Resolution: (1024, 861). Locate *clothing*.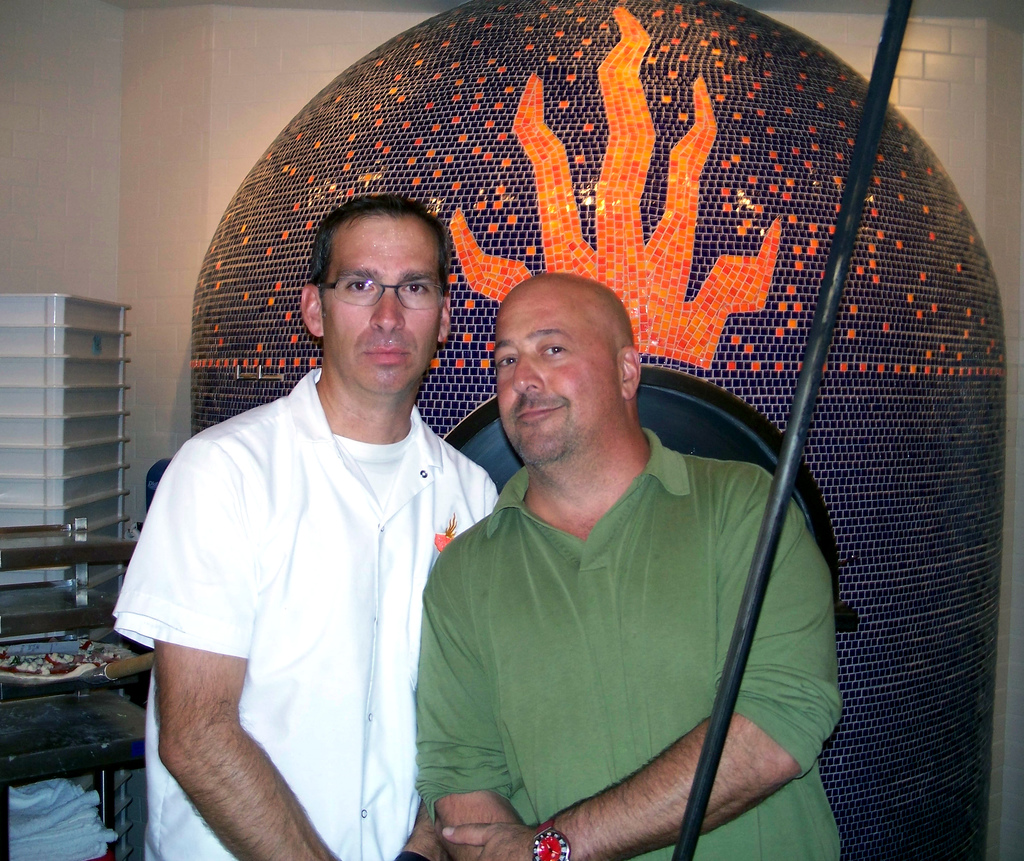
103/360/502/860.
